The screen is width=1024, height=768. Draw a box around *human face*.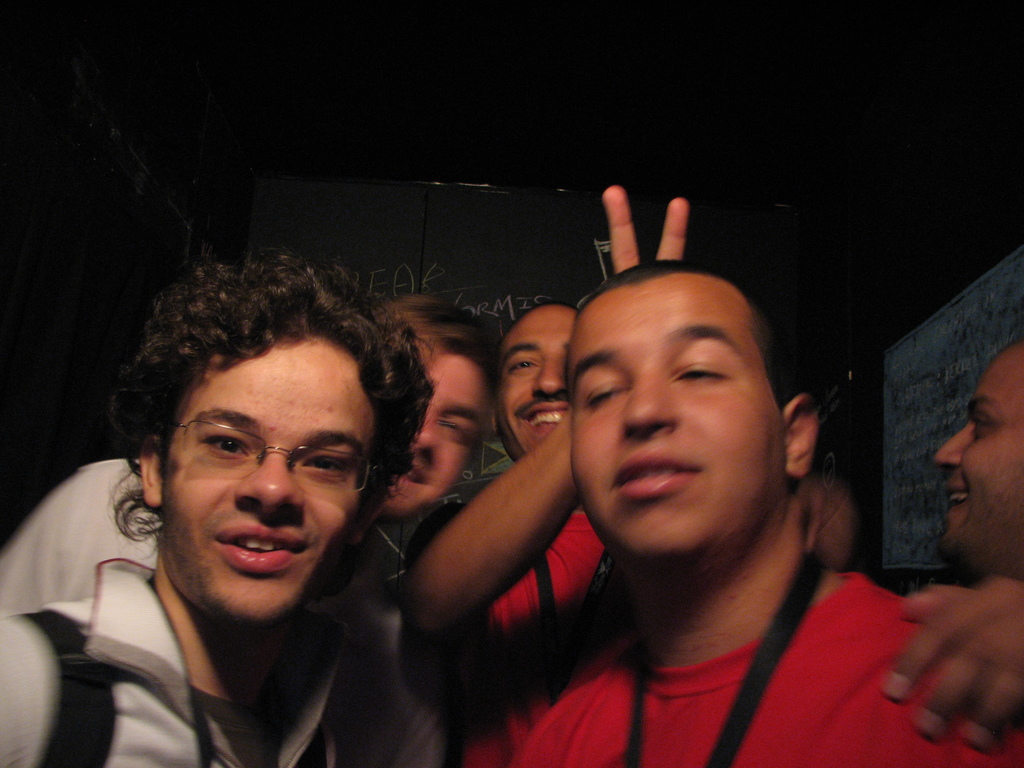
region(493, 305, 575, 458).
